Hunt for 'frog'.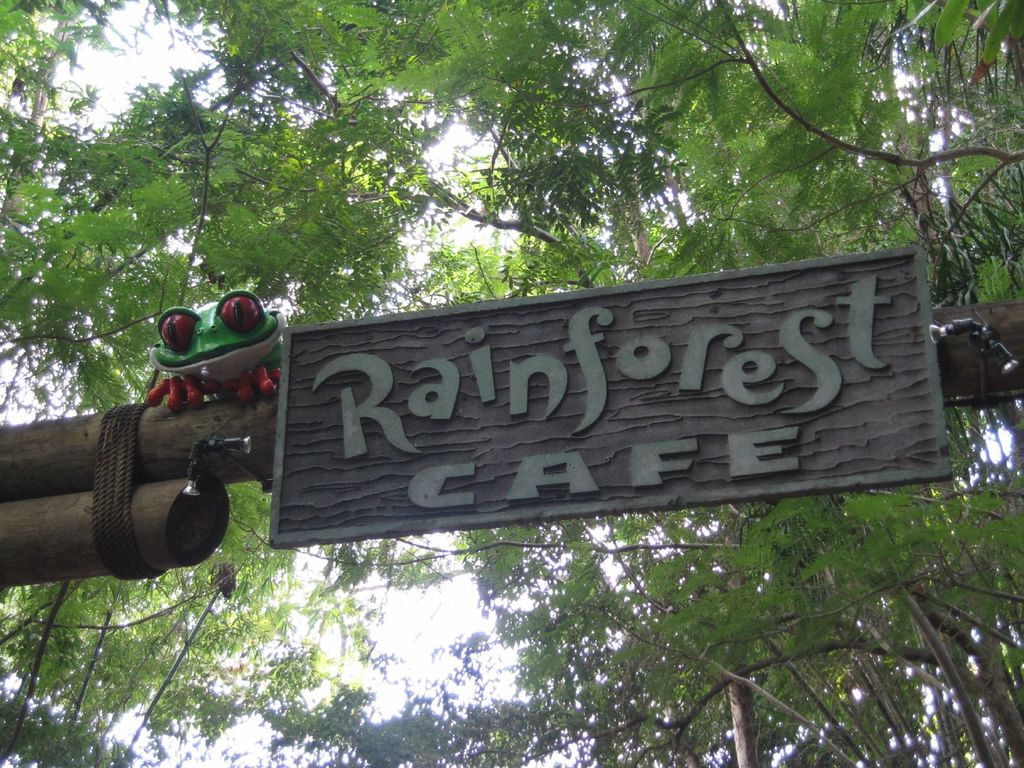
Hunted down at 140 284 287 410.
